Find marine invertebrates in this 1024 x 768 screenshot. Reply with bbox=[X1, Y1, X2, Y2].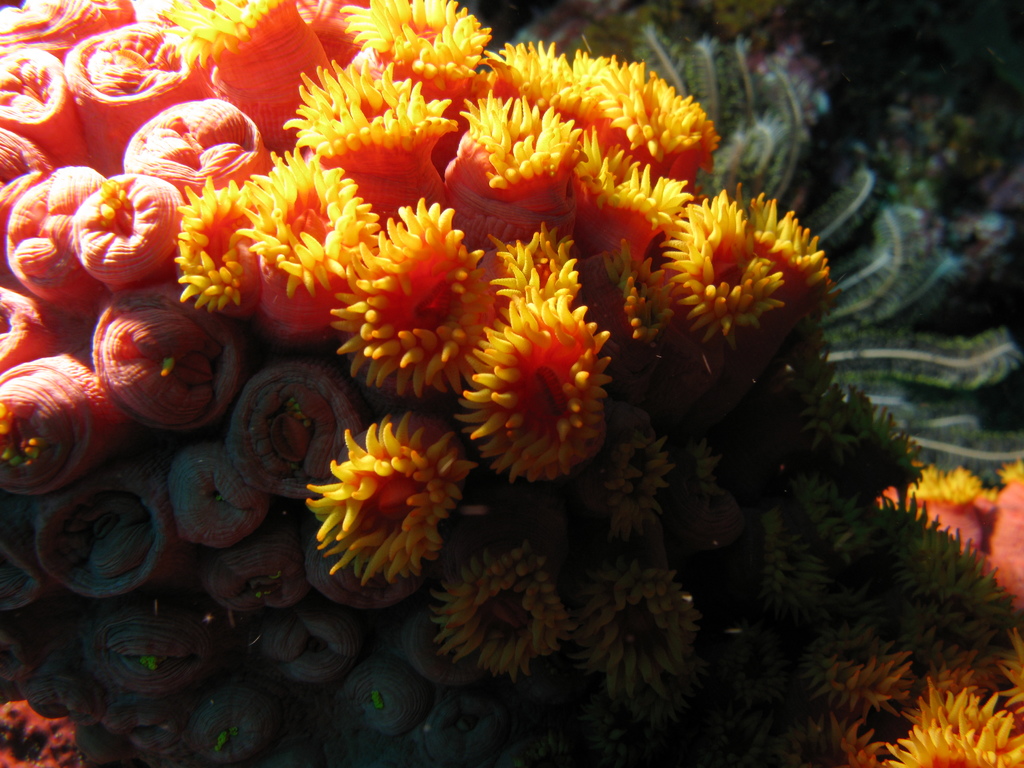
bbox=[4, 522, 93, 632].
